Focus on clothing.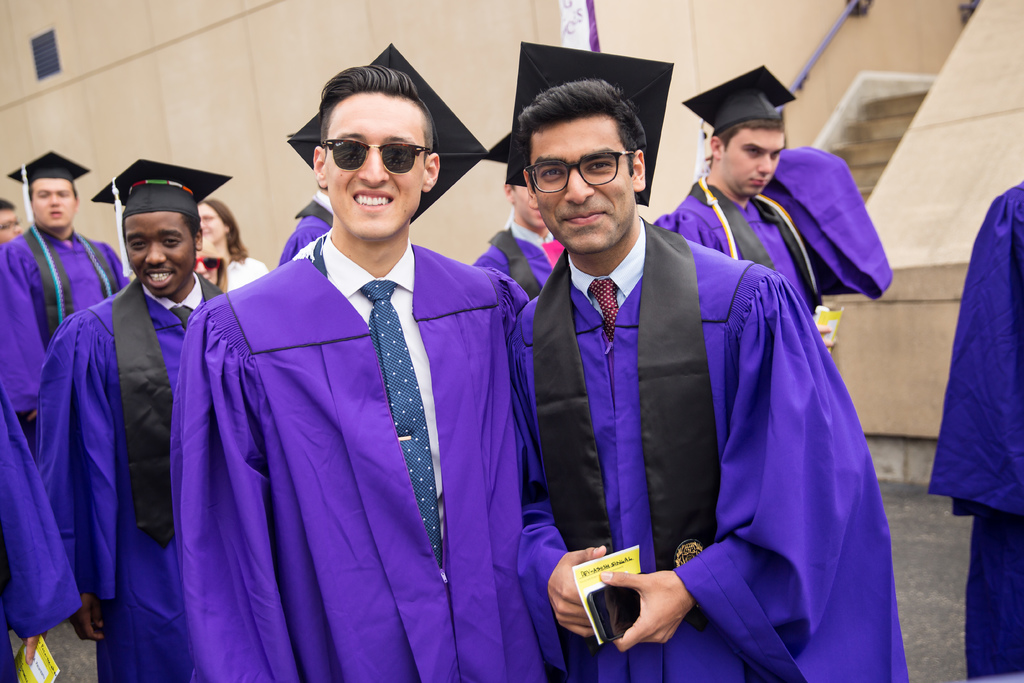
Focused at <bbox>481, 210, 568, 304</bbox>.
